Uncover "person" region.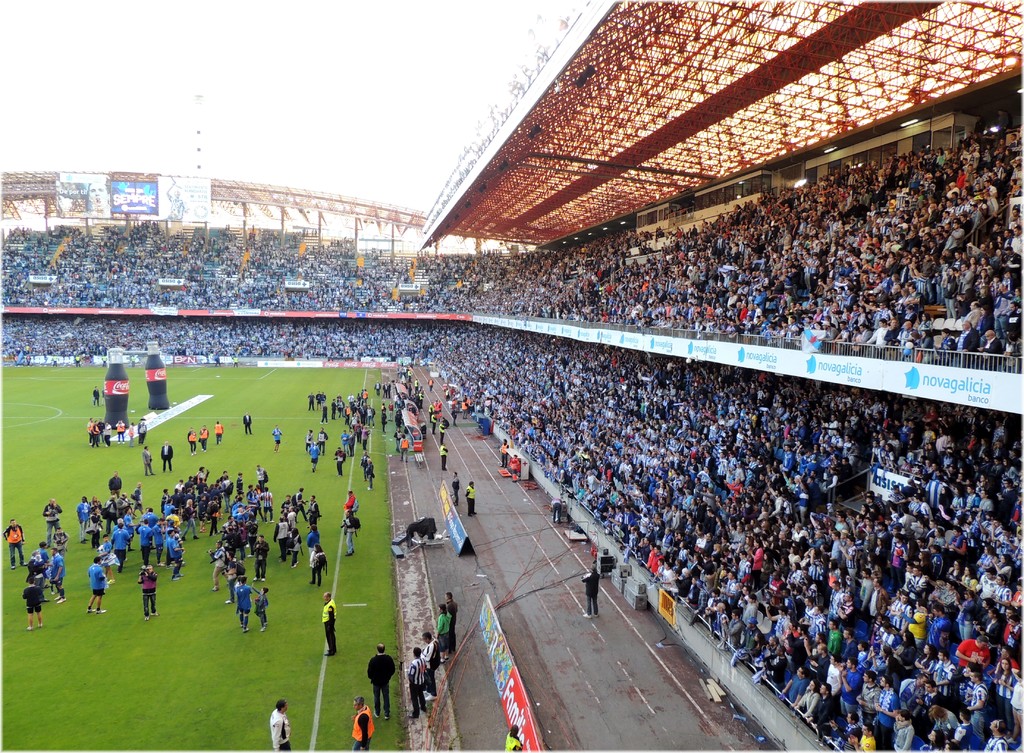
Uncovered: 954:704:975:752.
